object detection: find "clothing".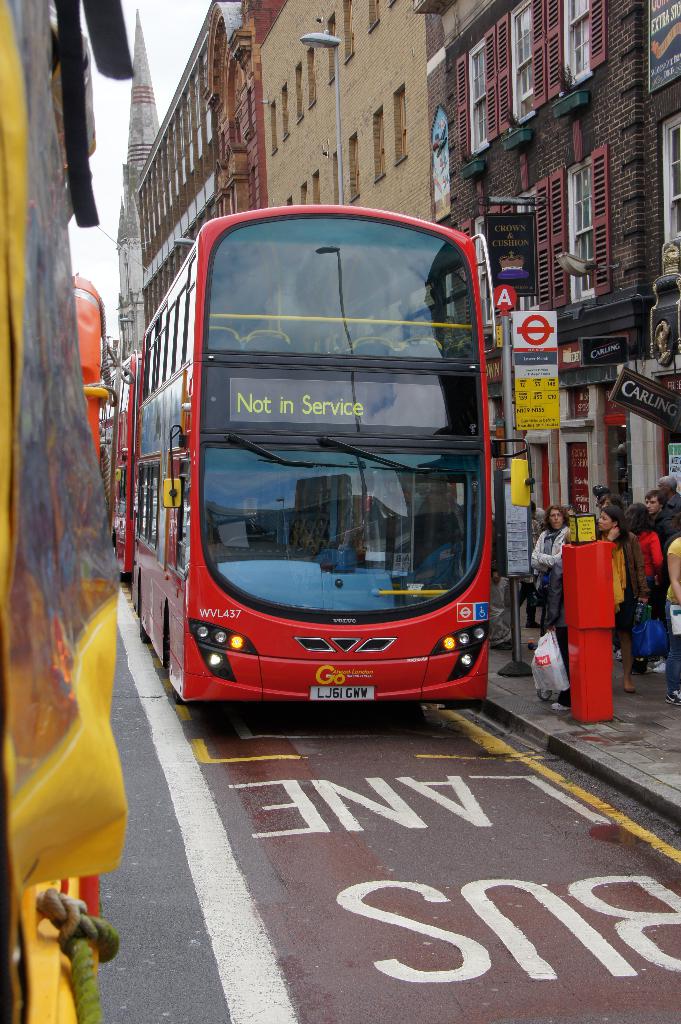
[left=533, top=504, right=547, bottom=520].
